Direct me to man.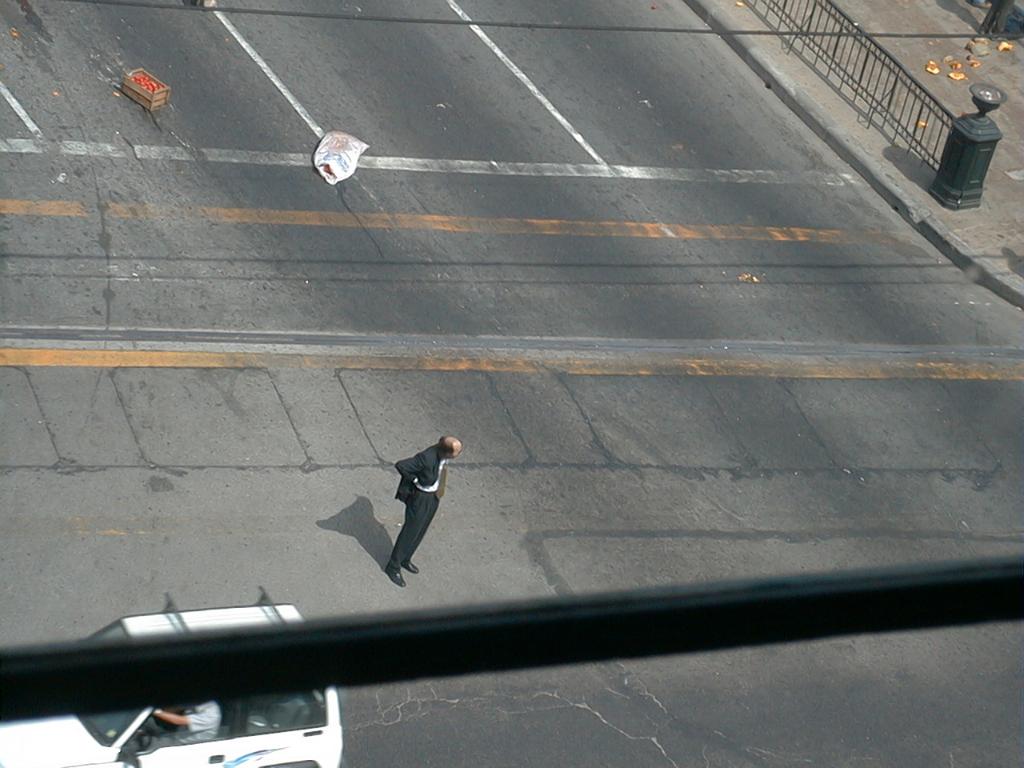
Direction: {"left": 142, "top": 698, "right": 222, "bottom": 752}.
